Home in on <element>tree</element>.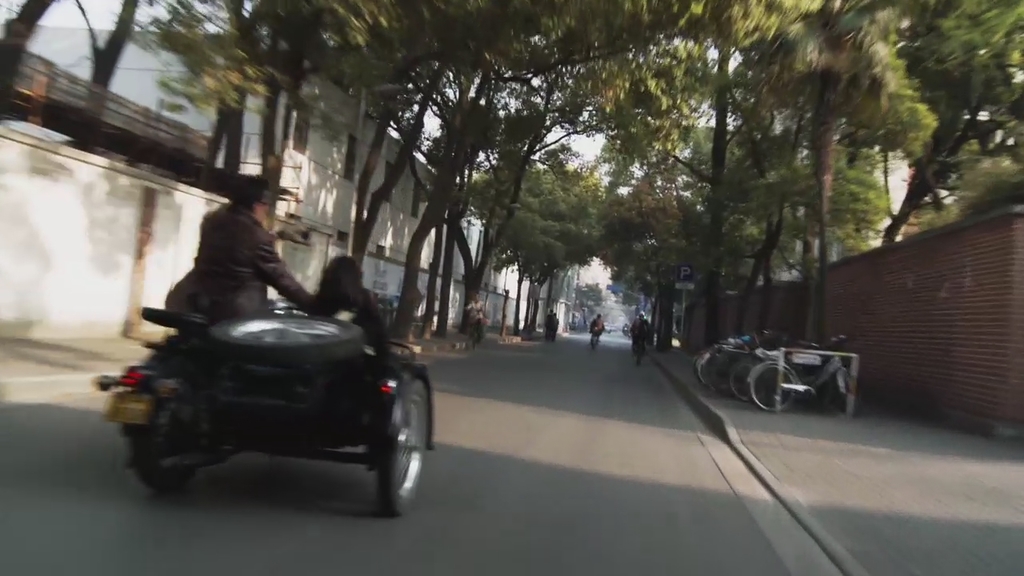
Homed in at select_region(0, 0, 63, 127).
